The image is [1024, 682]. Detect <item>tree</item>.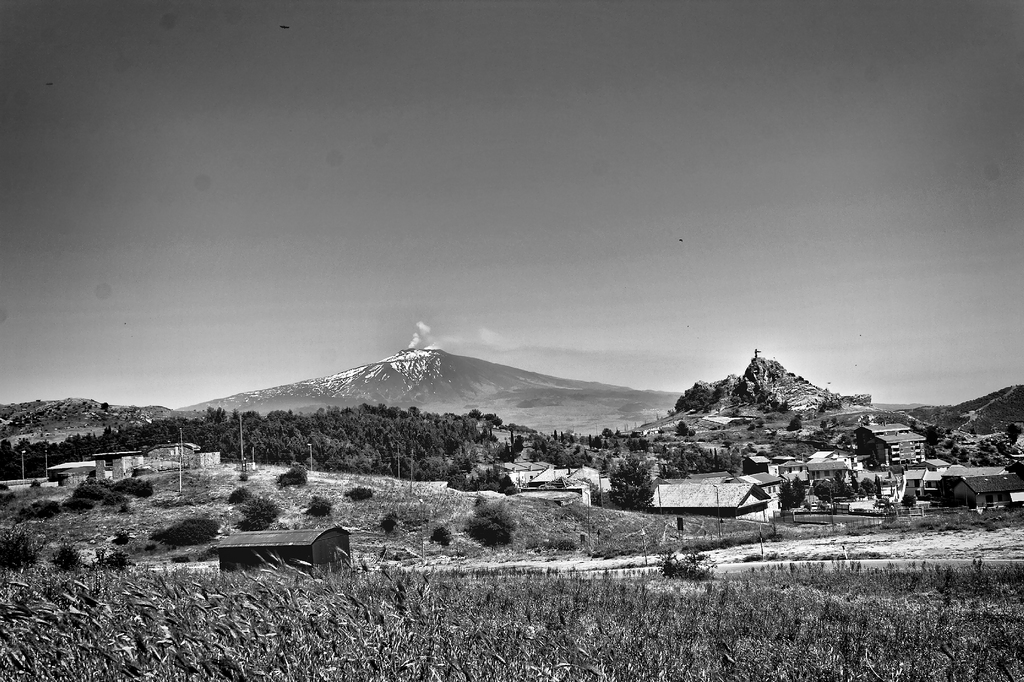
Detection: detection(307, 496, 332, 517).
